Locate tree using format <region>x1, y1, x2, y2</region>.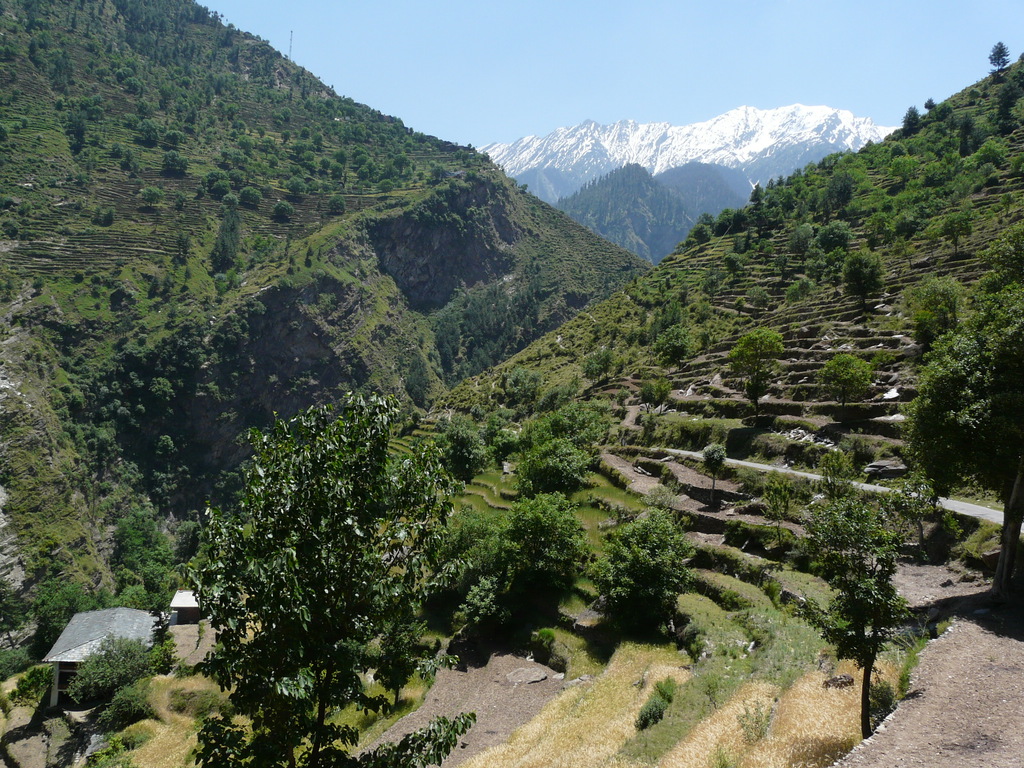
<region>68, 115, 82, 140</region>.
